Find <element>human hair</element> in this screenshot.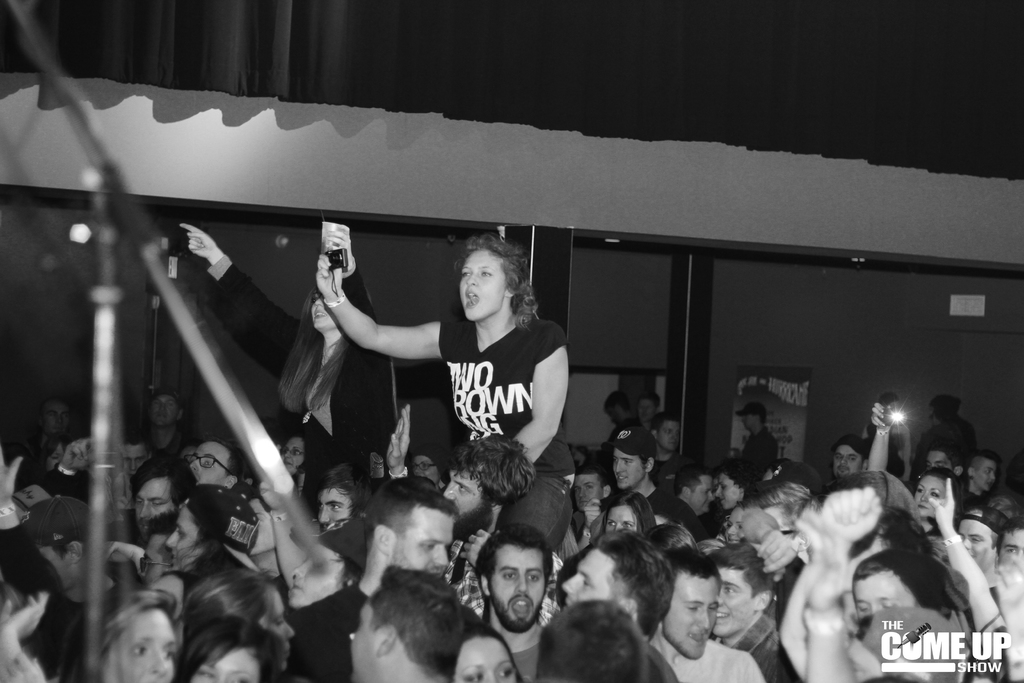
The bounding box for <element>human hair</element> is [x1=352, y1=579, x2=487, y2=682].
